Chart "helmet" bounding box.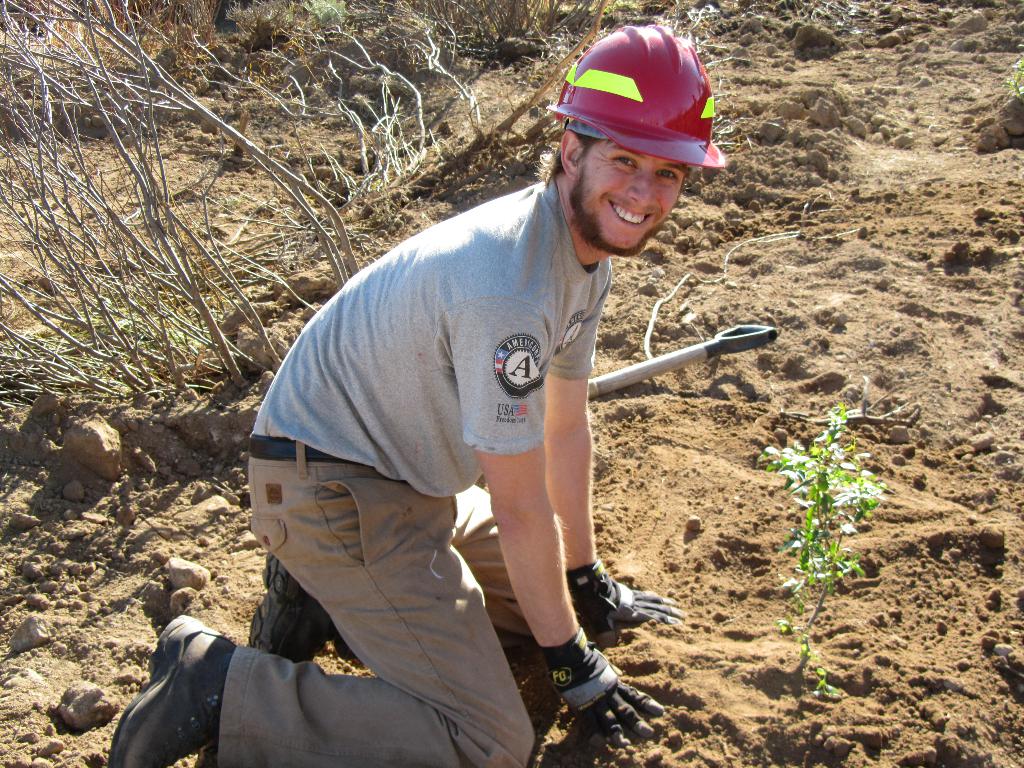
Charted: bbox(543, 13, 721, 250).
